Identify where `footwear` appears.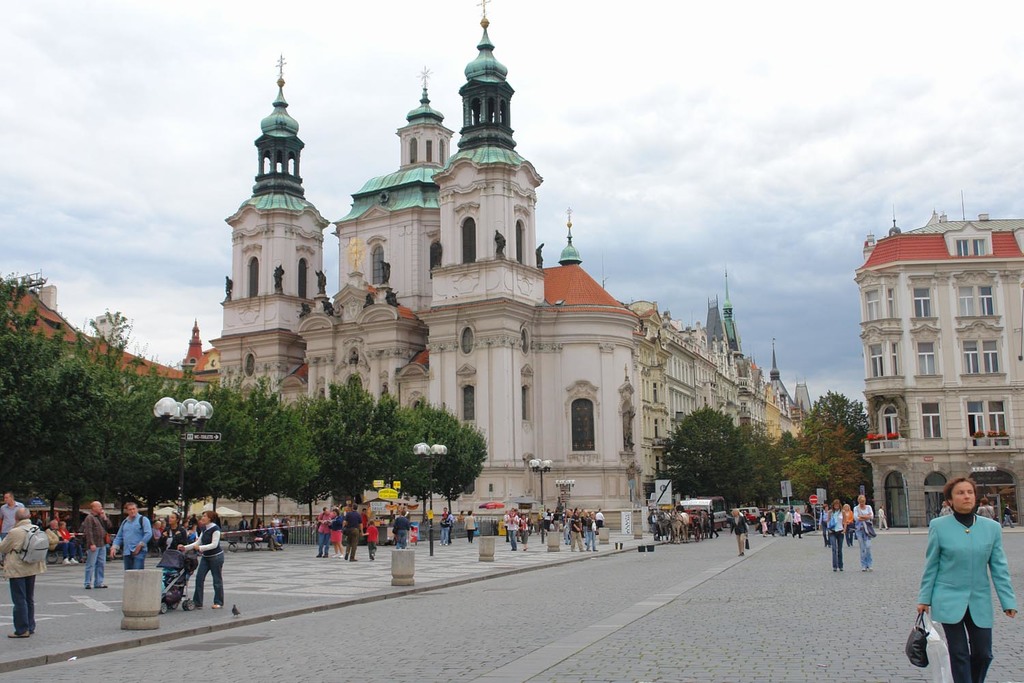
Appears at 571,546,573,550.
